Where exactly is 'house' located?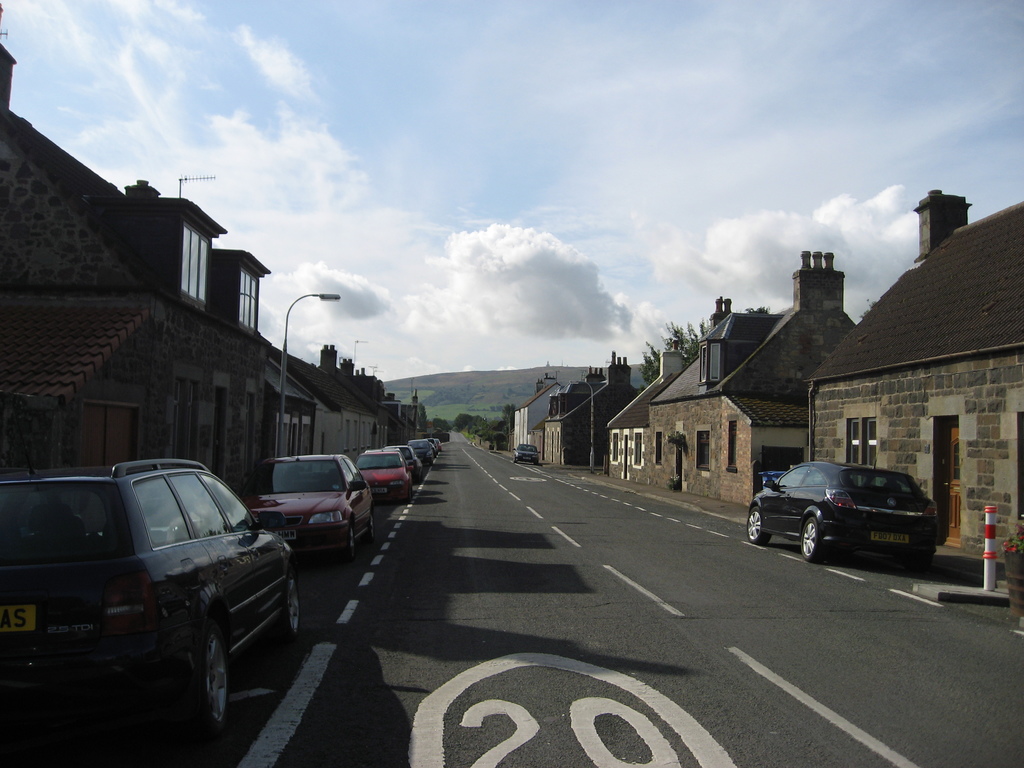
Its bounding box is box=[520, 376, 608, 458].
